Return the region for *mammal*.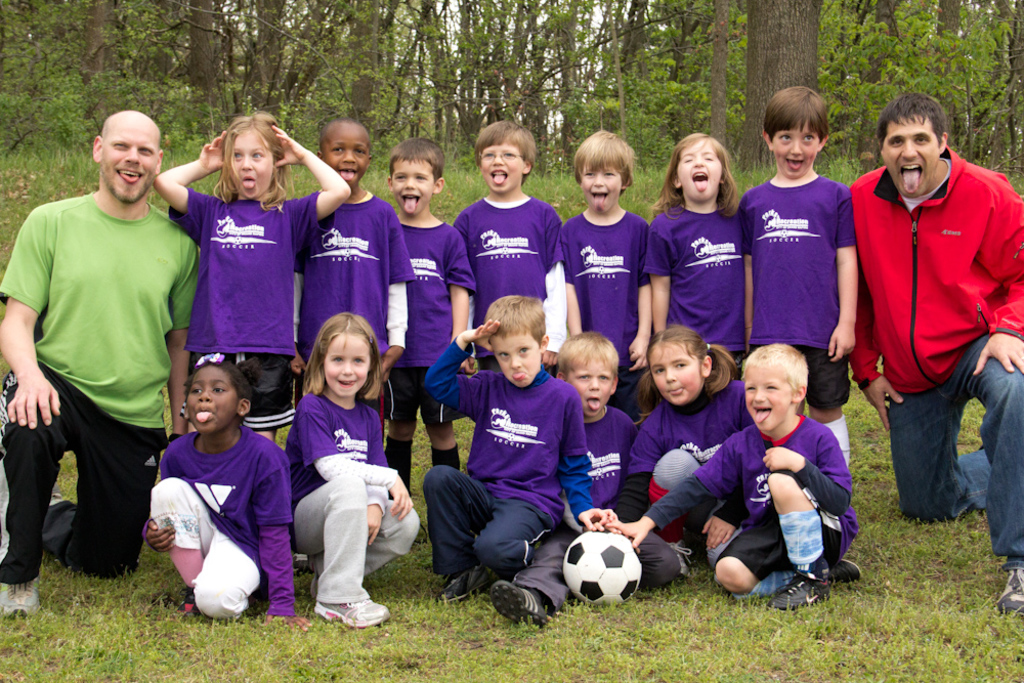
{"left": 139, "top": 351, "right": 309, "bottom": 632}.
